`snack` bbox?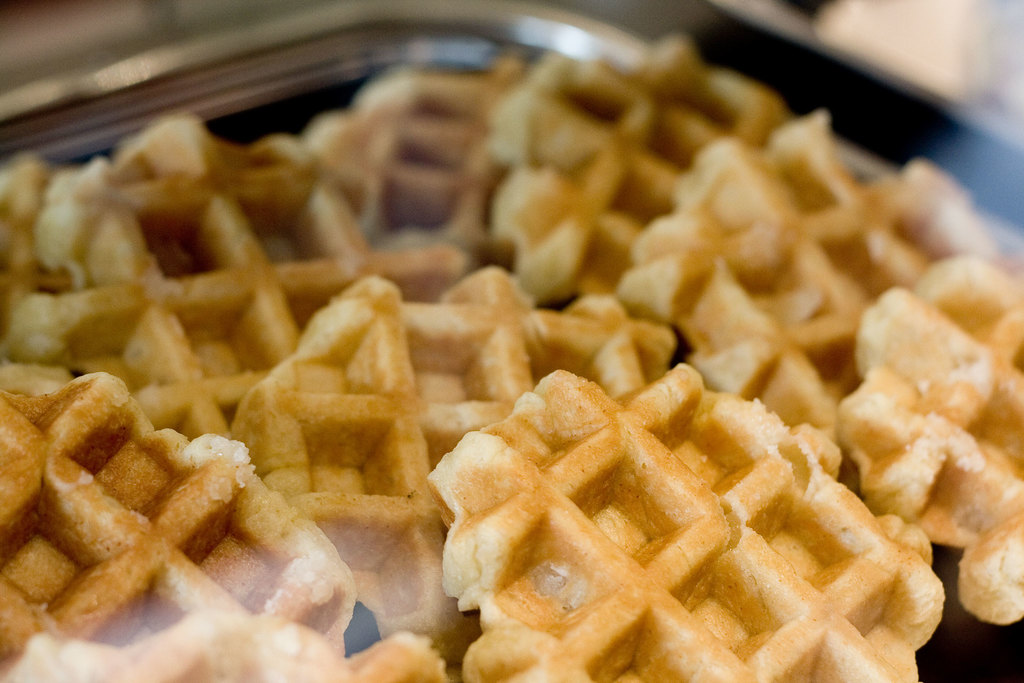
<bbox>0, 37, 1023, 682</bbox>
